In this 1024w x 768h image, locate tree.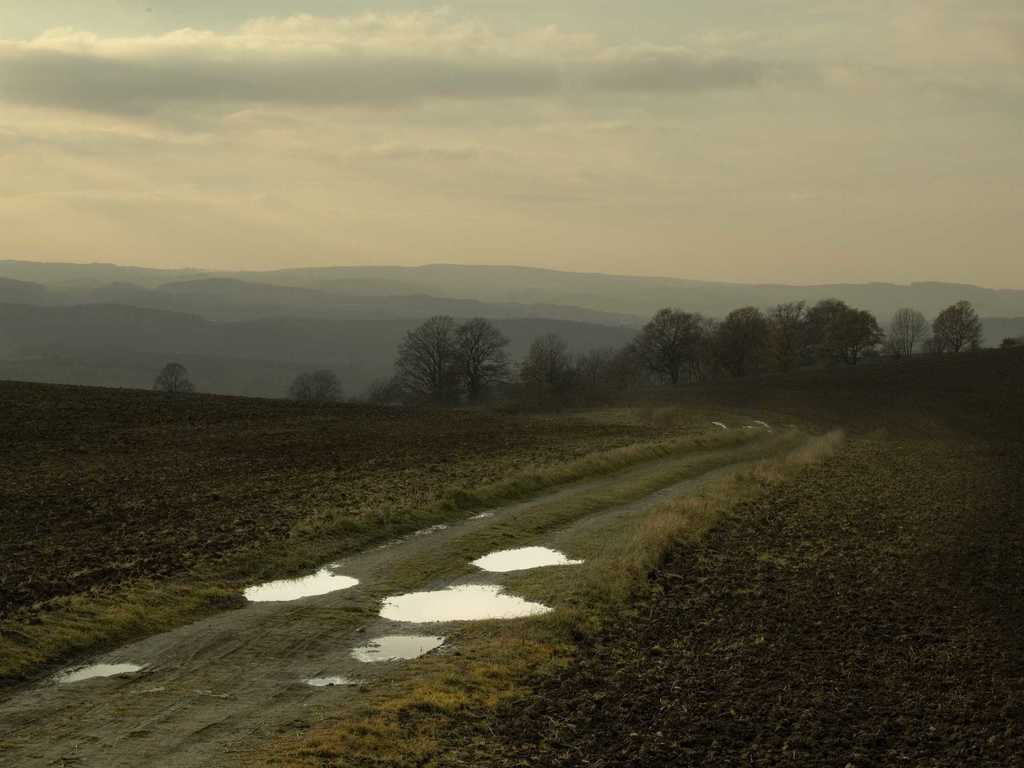
Bounding box: region(895, 307, 922, 355).
